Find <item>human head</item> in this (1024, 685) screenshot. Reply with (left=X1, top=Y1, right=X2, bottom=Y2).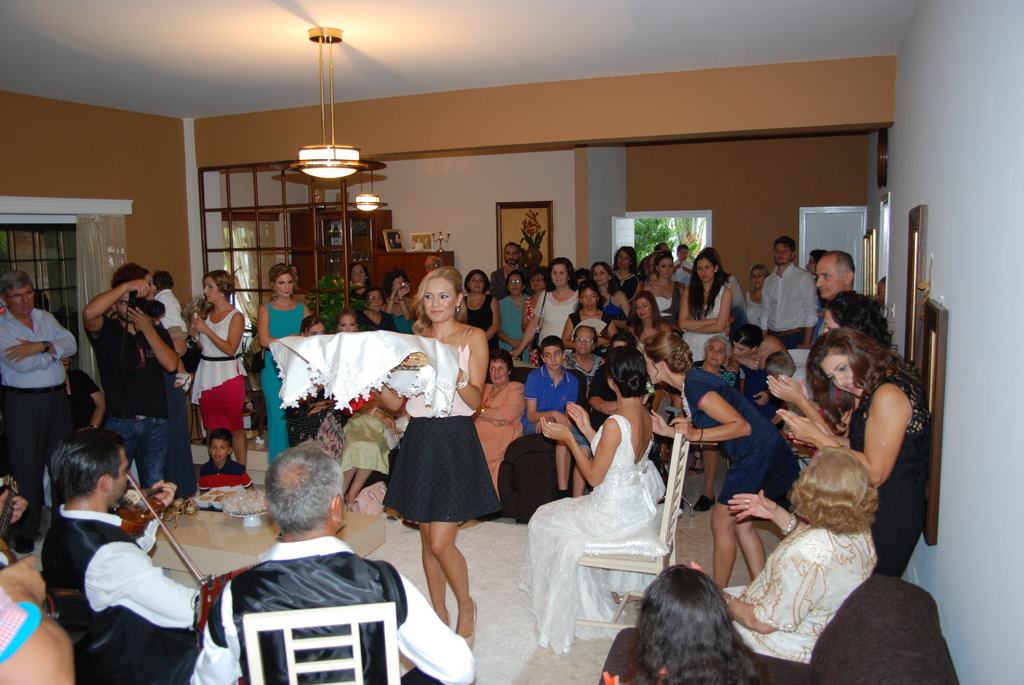
(left=692, top=247, right=717, bottom=283).
